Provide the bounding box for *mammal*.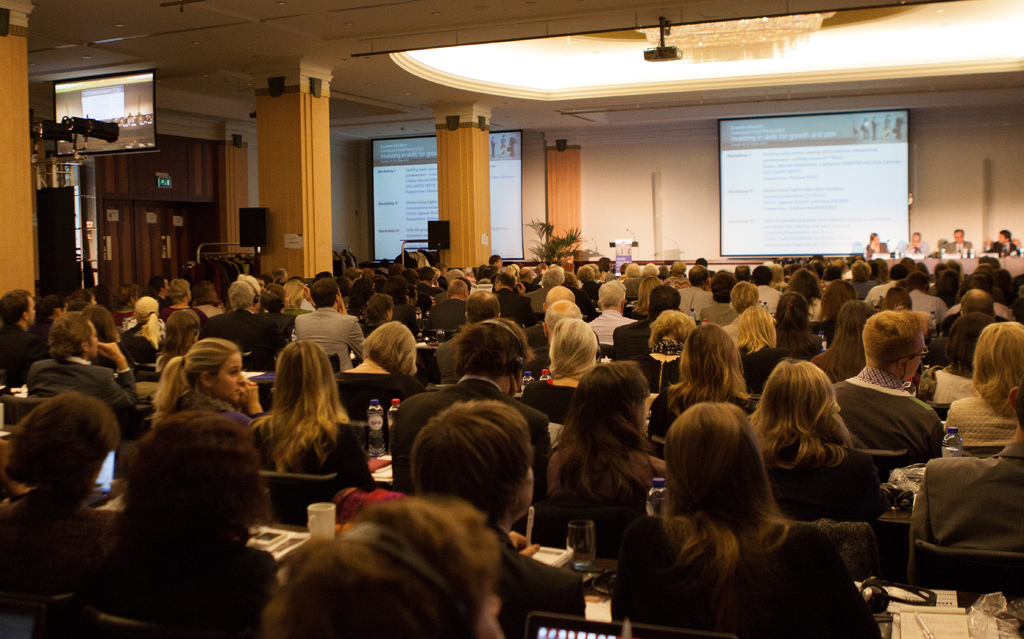
x1=251, y1=337, x2=376, y2=517.
